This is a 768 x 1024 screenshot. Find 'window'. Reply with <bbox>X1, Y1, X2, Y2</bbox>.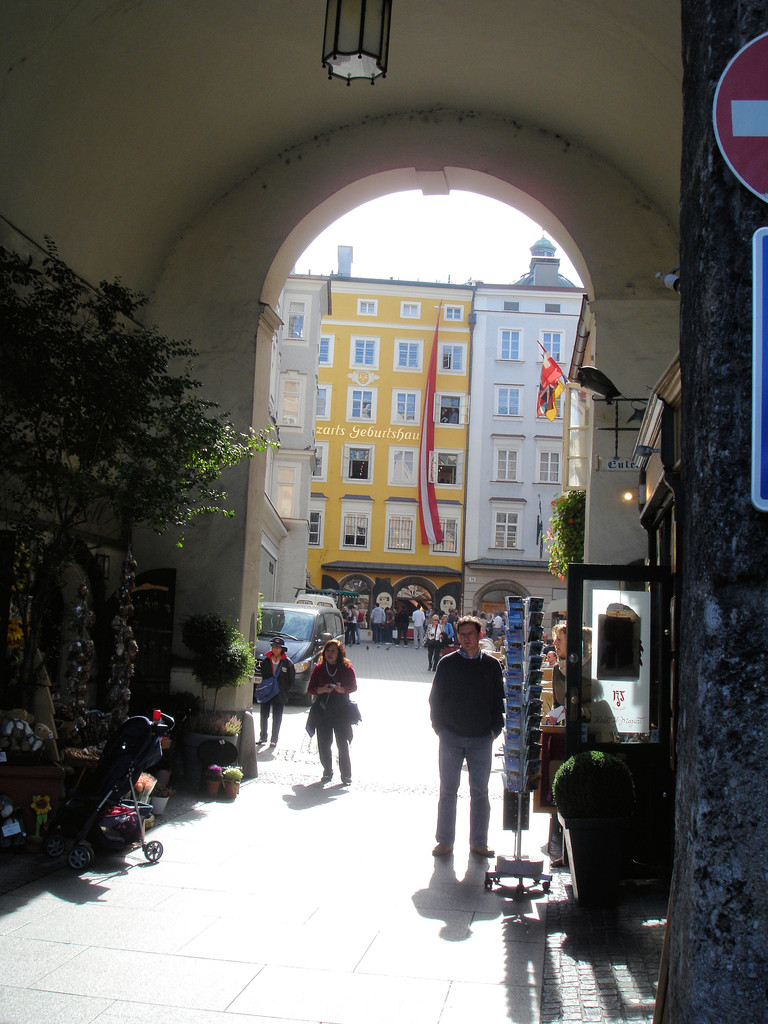
<bbox>394, 390, 422, 428</bbox>.
